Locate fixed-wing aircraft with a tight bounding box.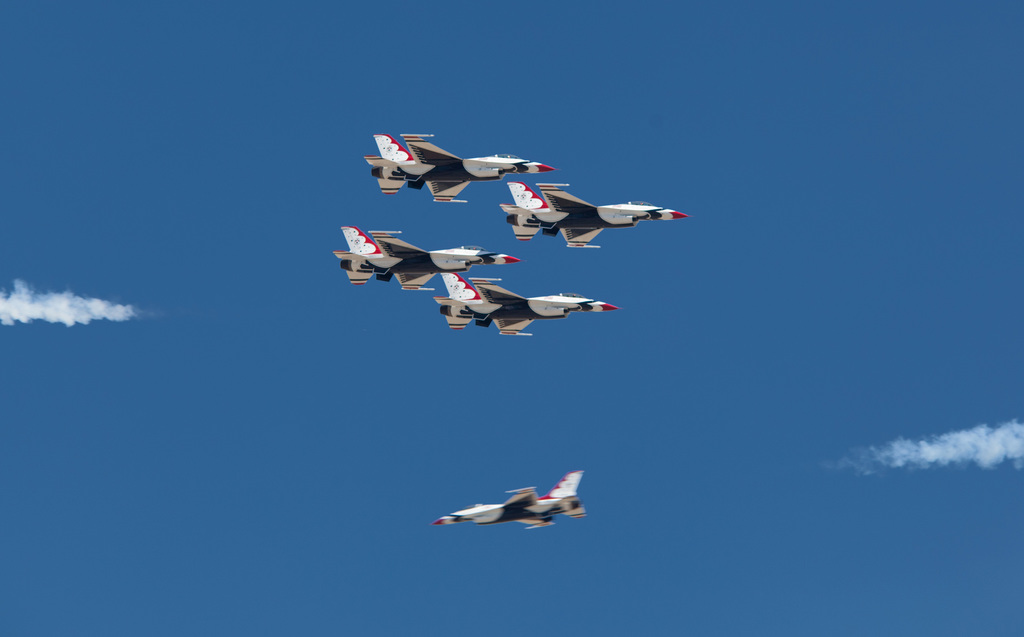
pyautogui.locateOnScreen(329, 226, 521, 292).
